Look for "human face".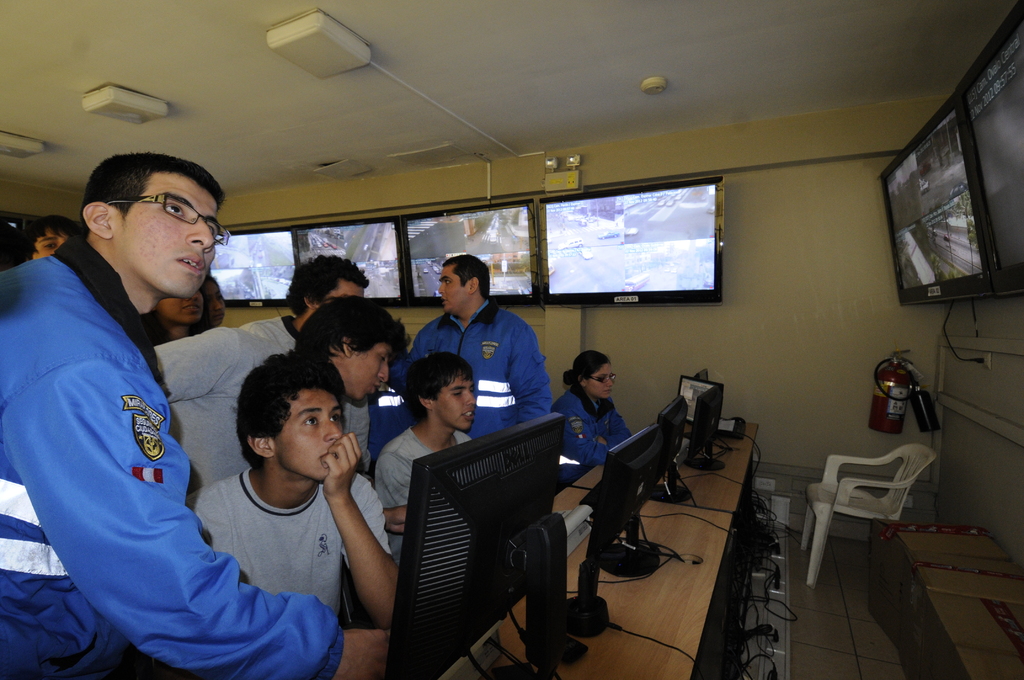
Found: rect(33, 223, 70, 264).
